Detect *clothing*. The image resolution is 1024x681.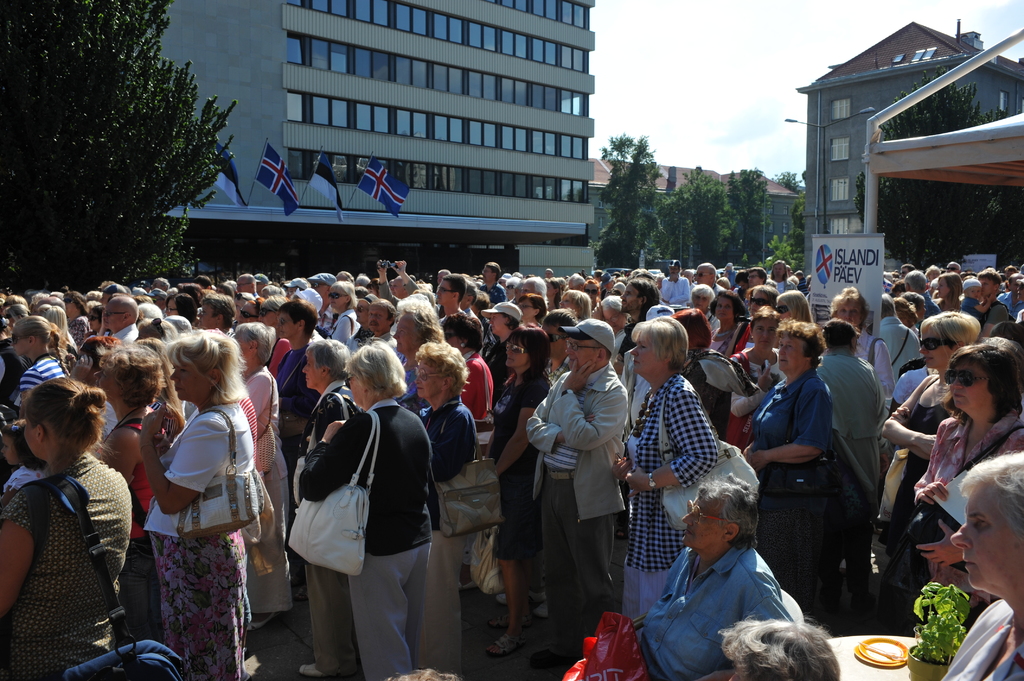
[x1=624, y1=373, x2=712, y2=613].
